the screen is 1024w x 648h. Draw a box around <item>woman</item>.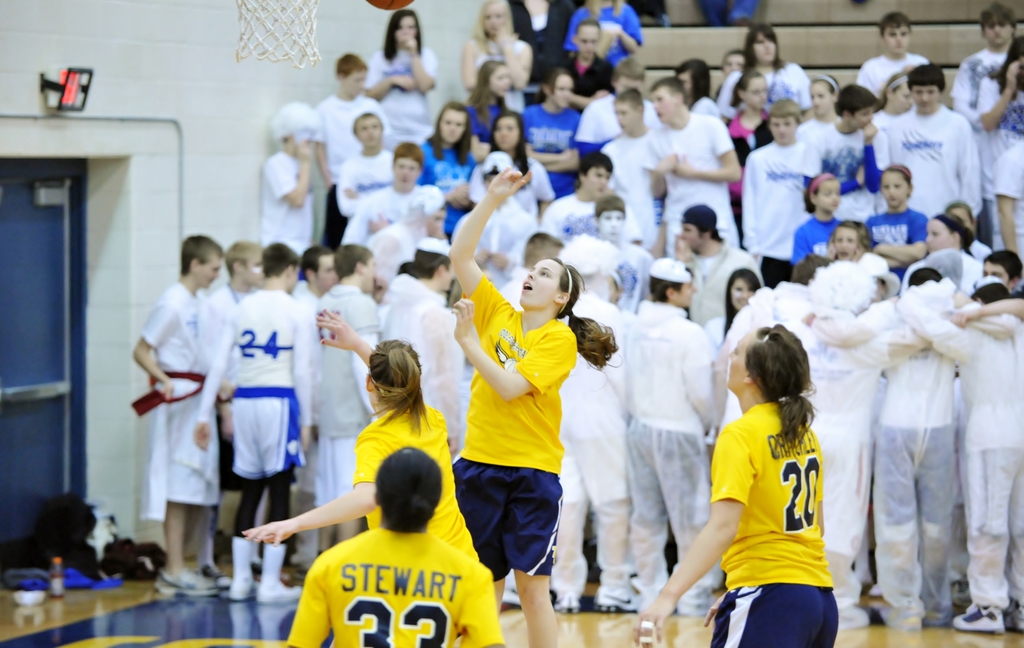
pyautogui.locateOnScreen(441, 0, 541, 102).
